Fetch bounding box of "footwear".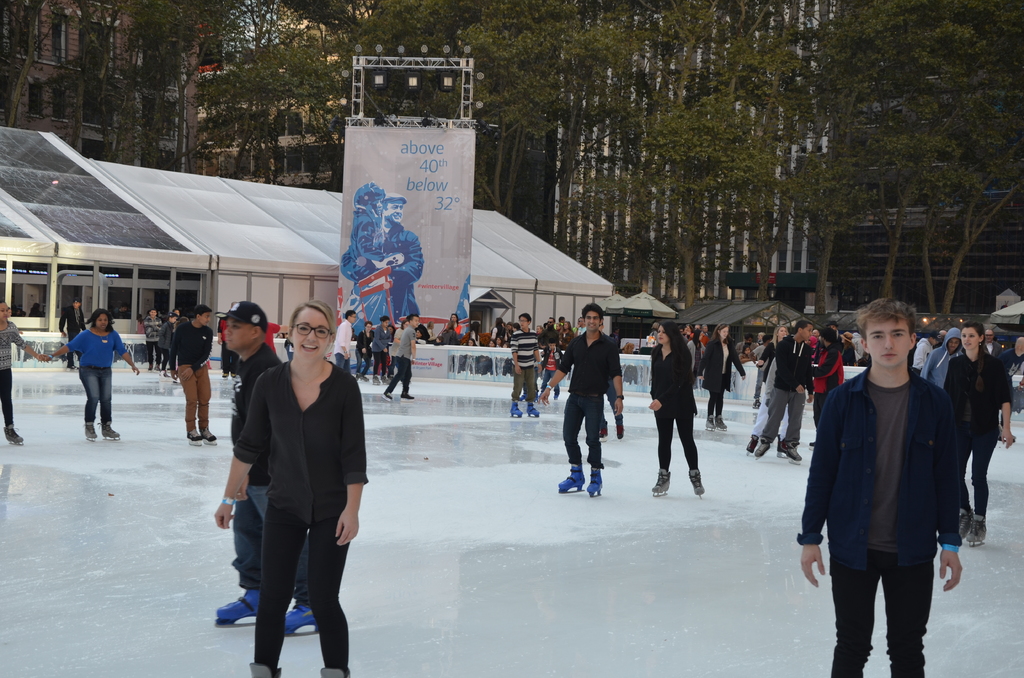
Bbox: pyautogui.locateOnScreen(783, 441, 806, 462).
